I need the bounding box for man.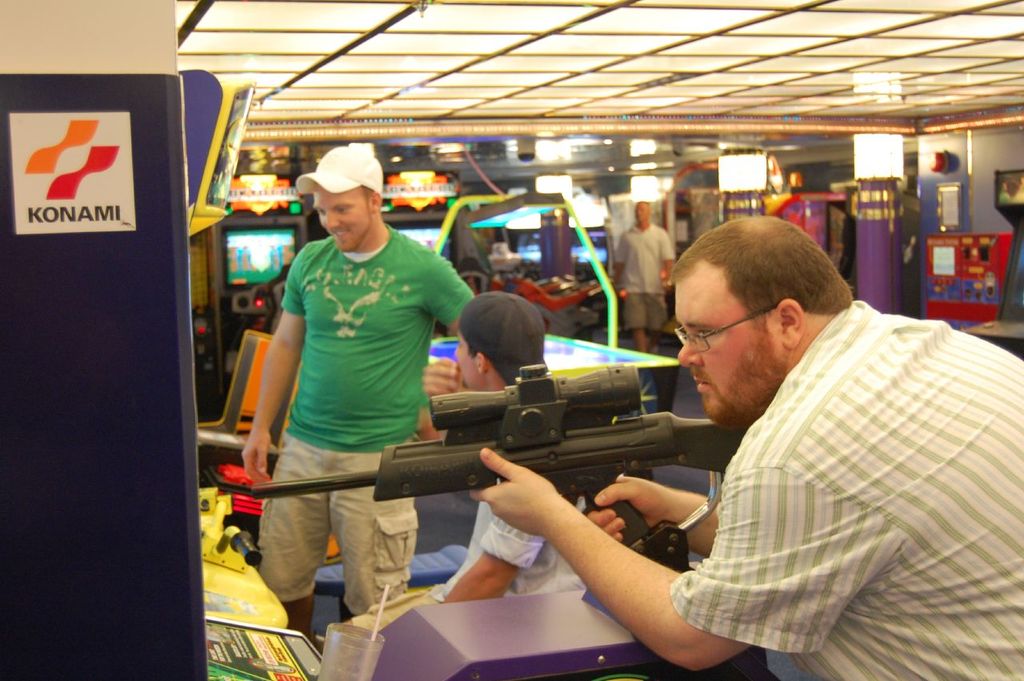
Here it is: <region>241, 144, 479, 602</region>.
